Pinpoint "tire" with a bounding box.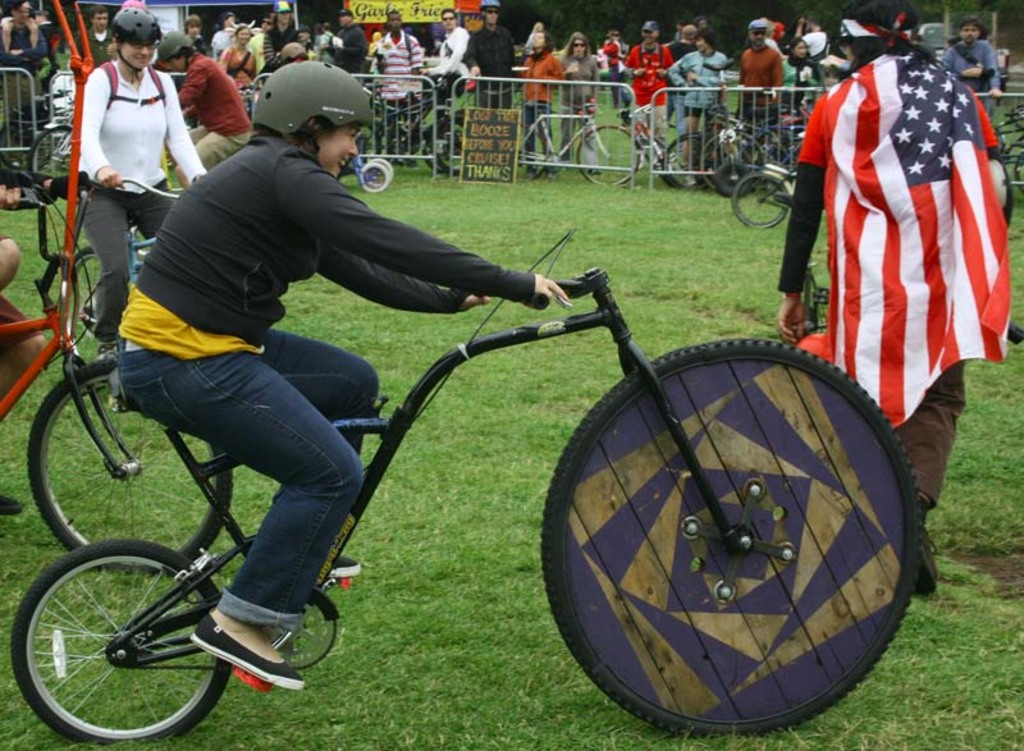
[x1=716, y1=162, x2=751, y2=198].
